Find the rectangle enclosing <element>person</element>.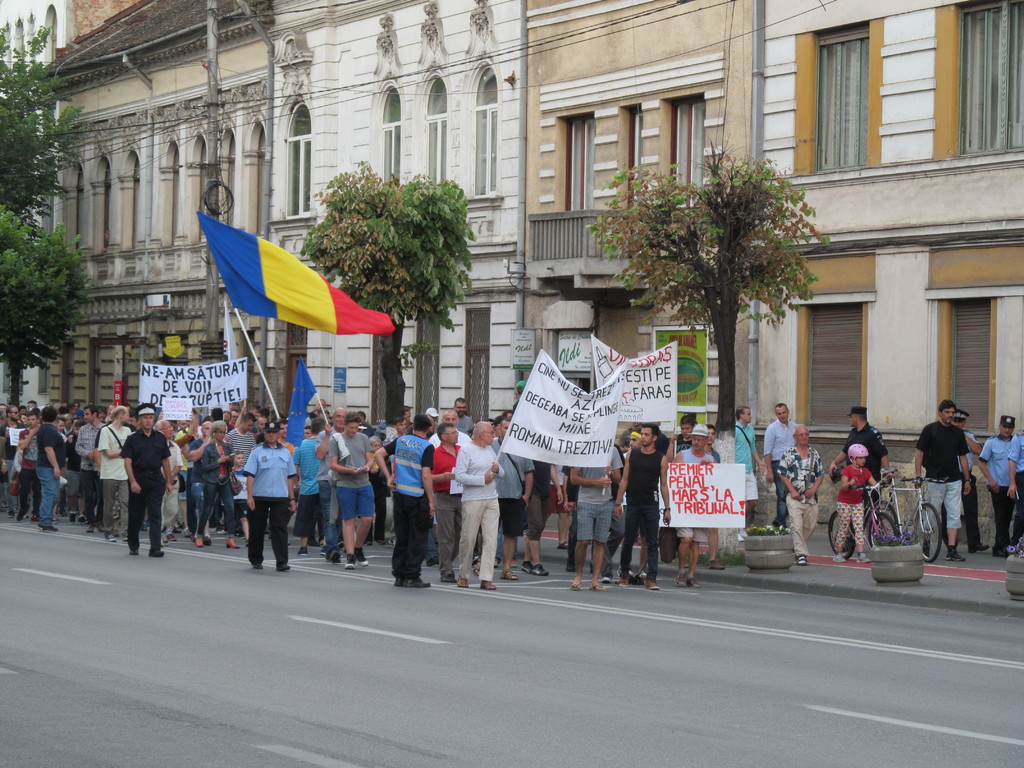
rect(221, 452, 252, 538).
